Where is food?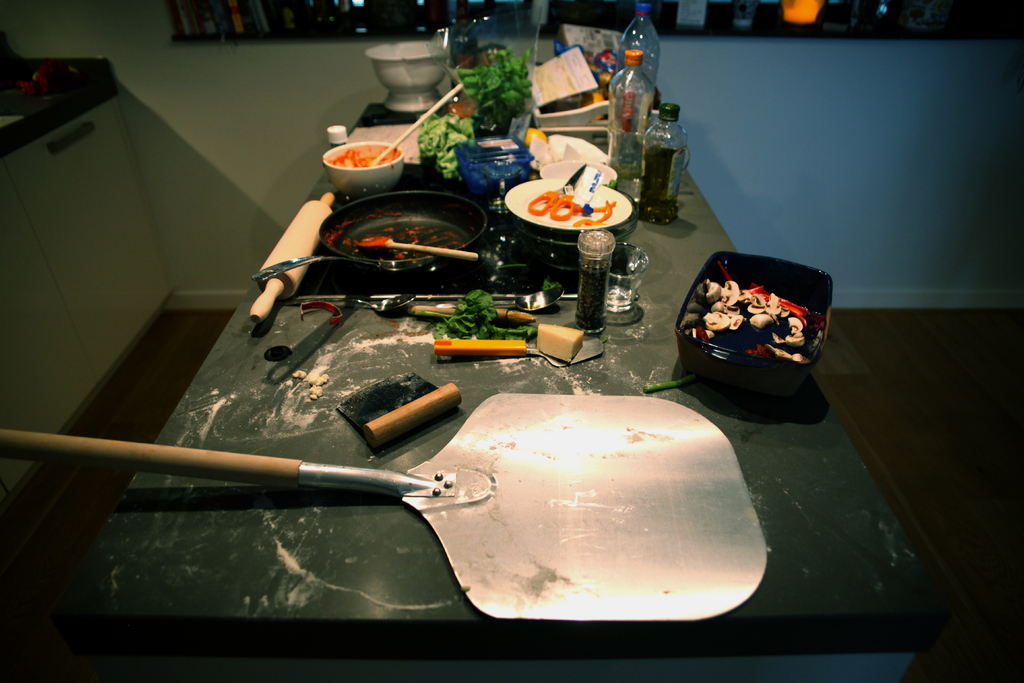
BBox(534, 321, 586, 359).
